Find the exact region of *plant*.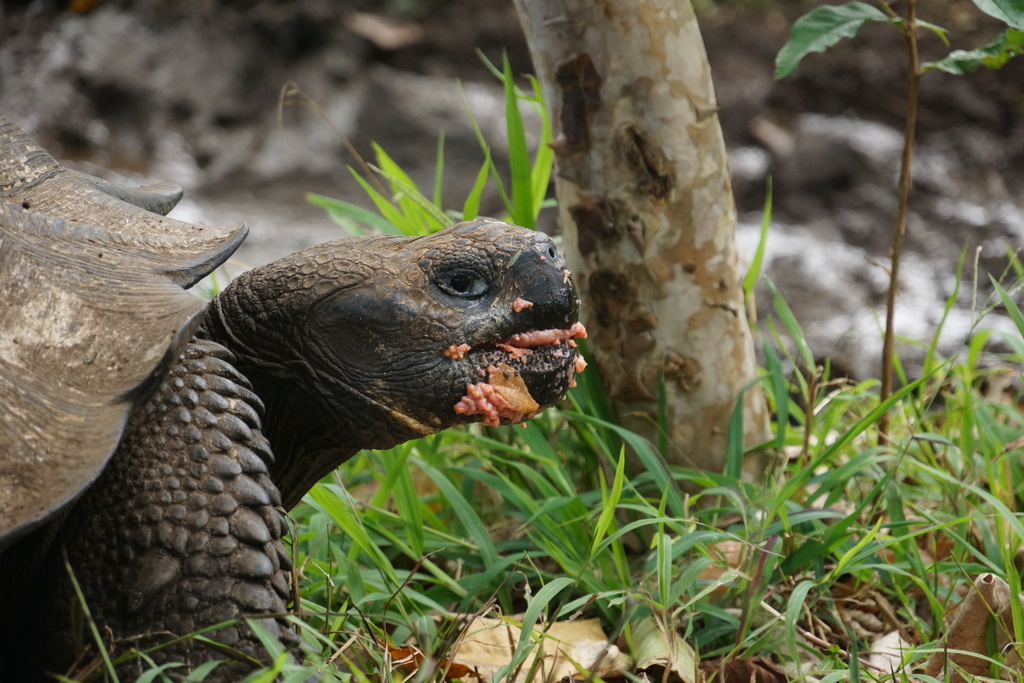
Exact region: left=58, top=47, right=1023, bottom=682.
